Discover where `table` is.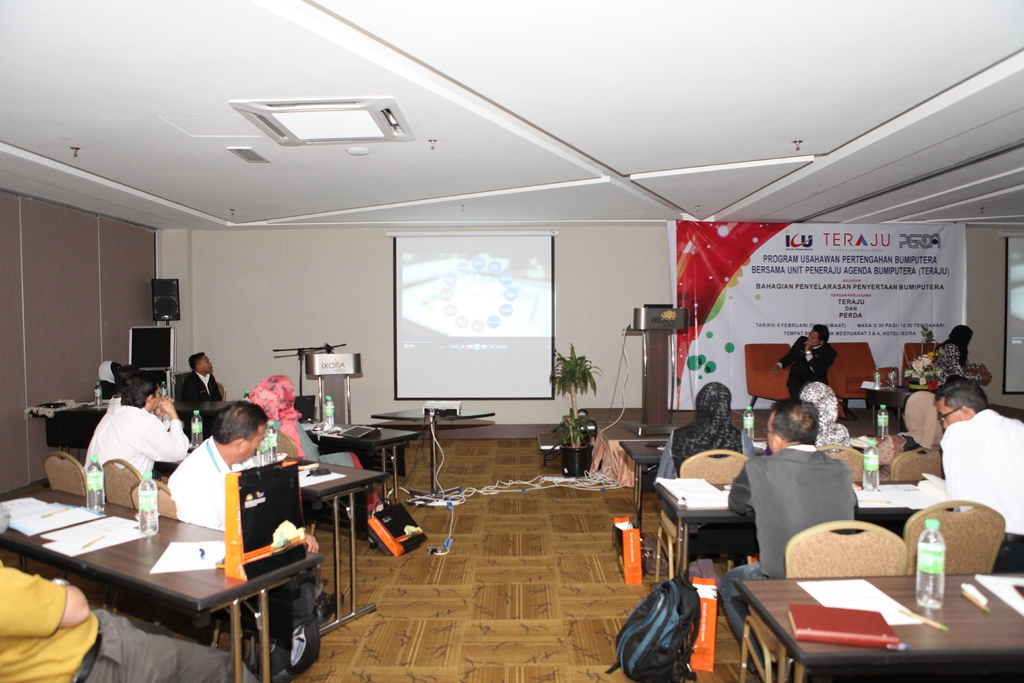
Discovered at (637,469,973,583).
